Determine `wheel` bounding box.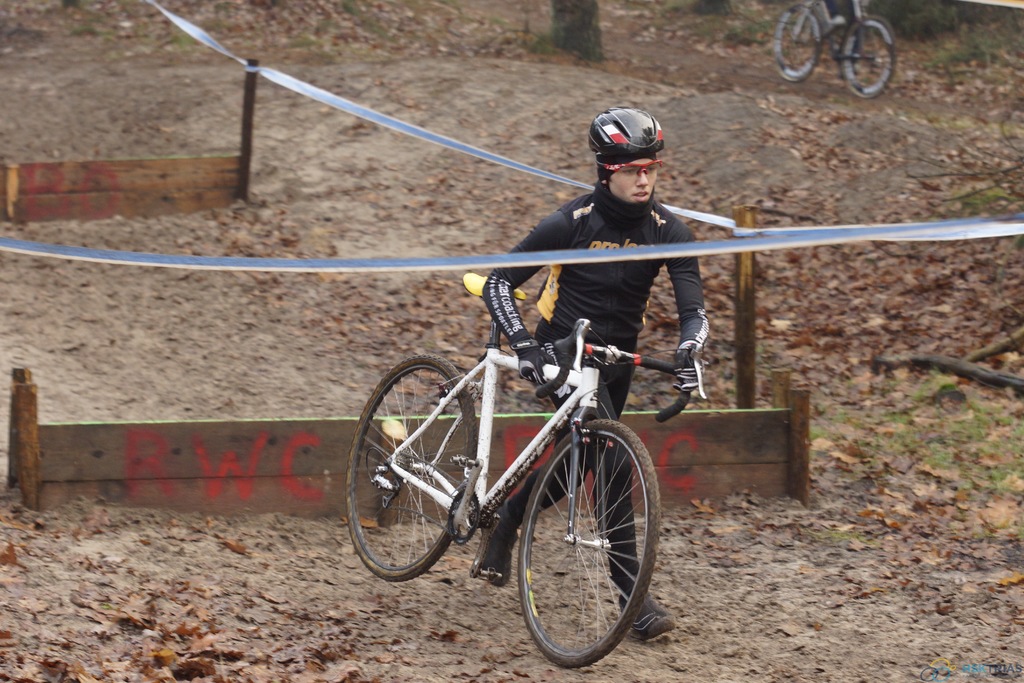
Determined: (x1=509, y1=429, x2=653, y2=666).
